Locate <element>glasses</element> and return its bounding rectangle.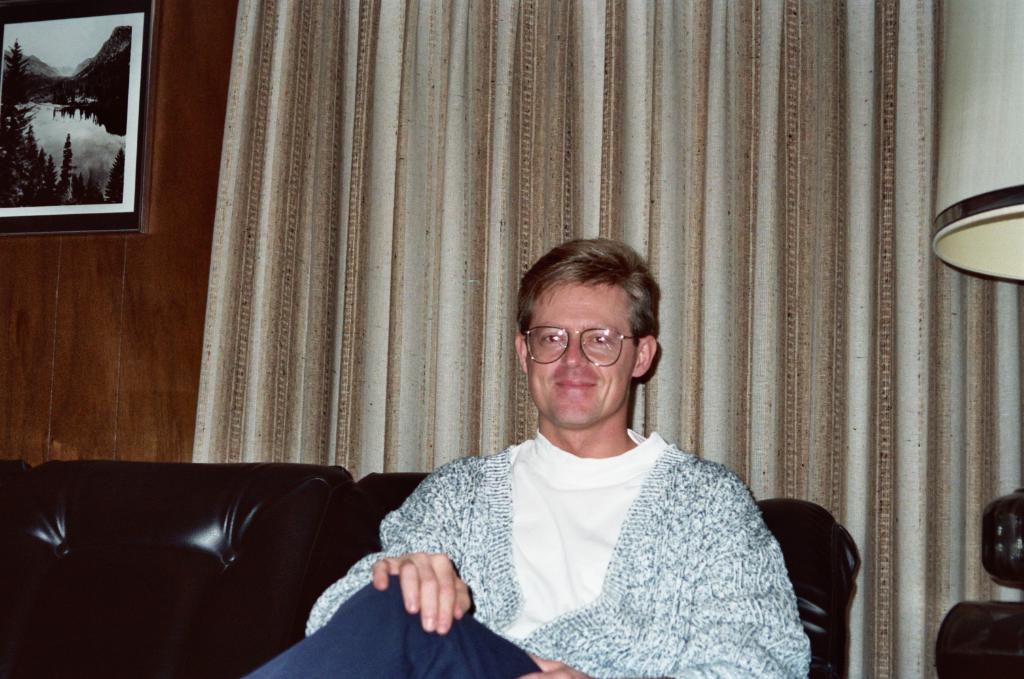
select_region(523, 326, 656, 375).
